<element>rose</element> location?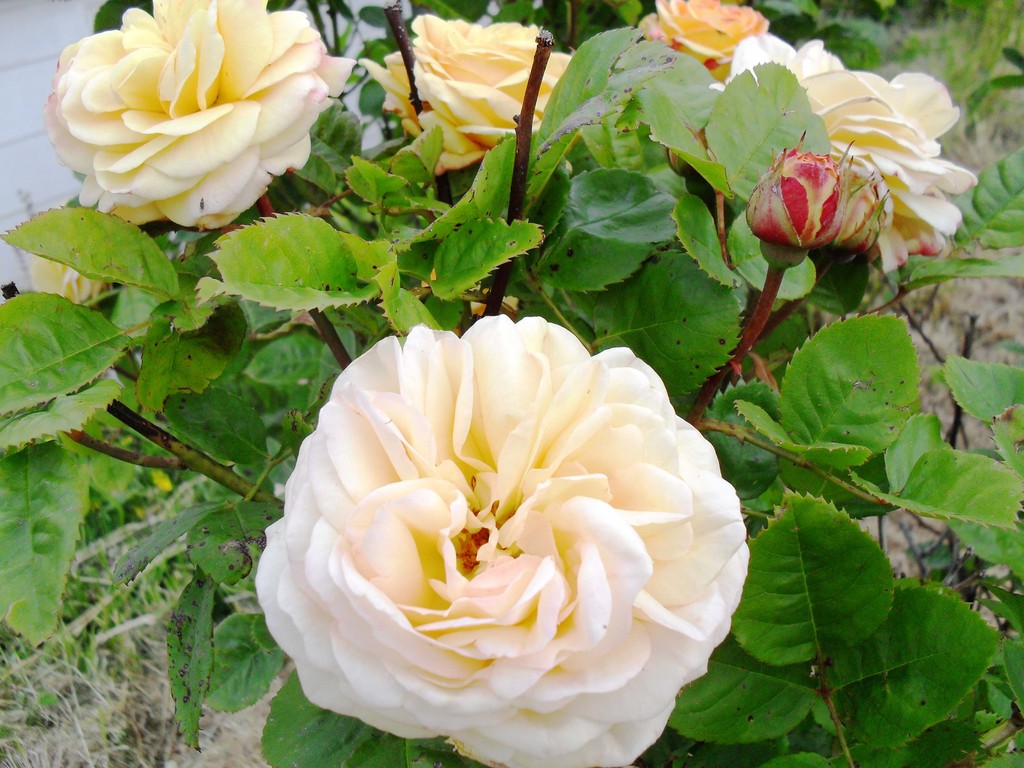
detection(253, 312, 747, 767)
